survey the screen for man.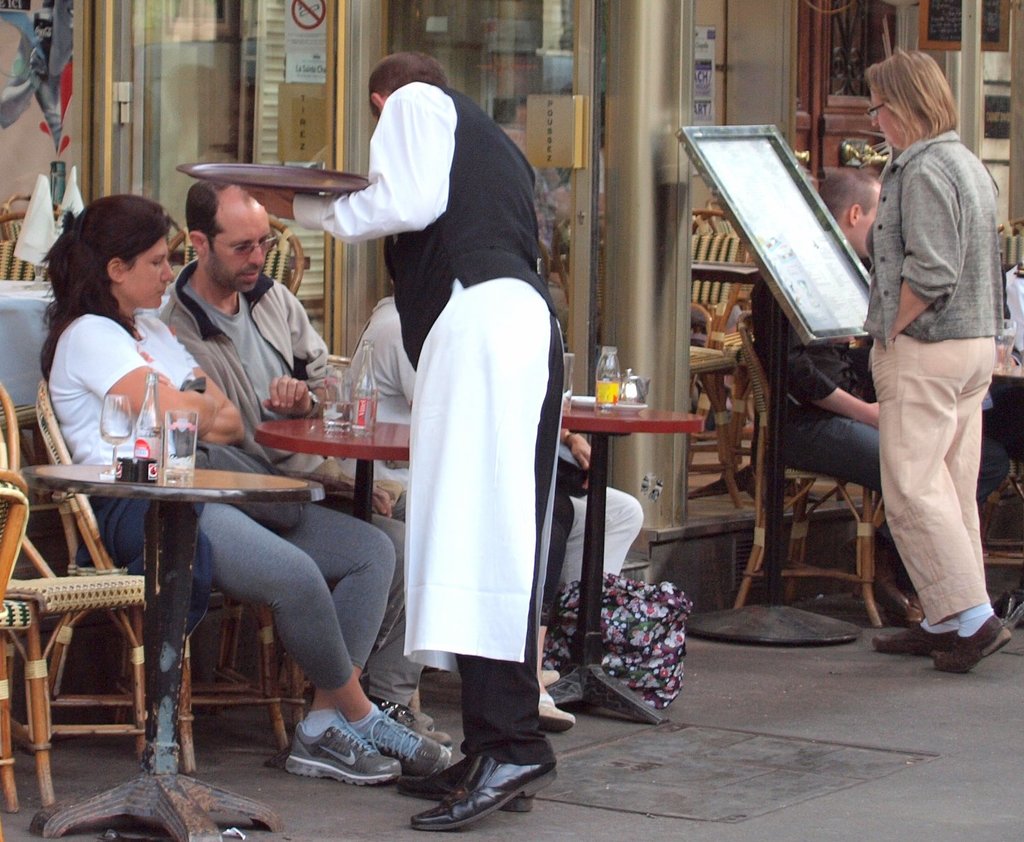
Survey found: (x1=849, y1=42, x2=1014, y2=671).
